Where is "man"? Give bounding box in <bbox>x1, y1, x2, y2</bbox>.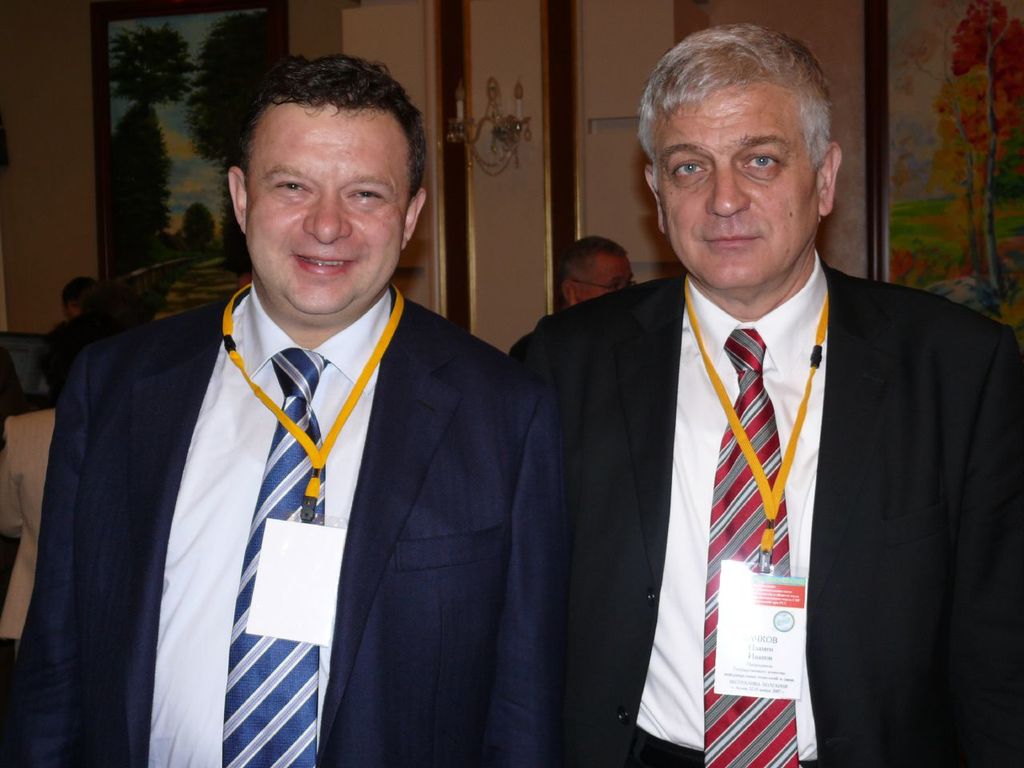
<bbox>505, 24, 1023, 767</bbox>.
